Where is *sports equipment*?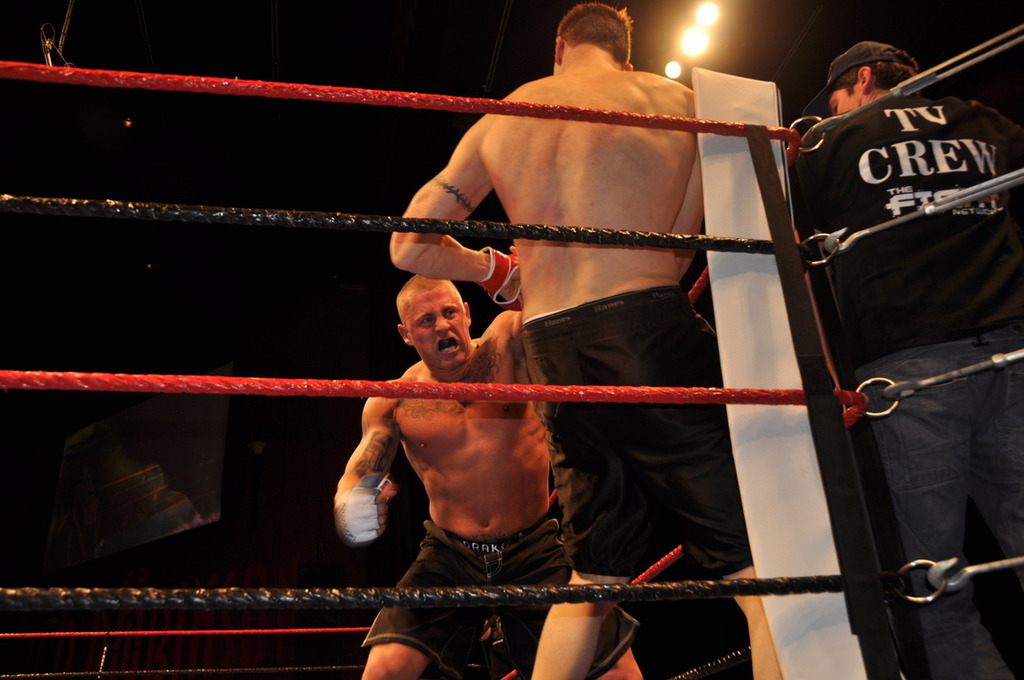
(333, 472, 397, 546).
